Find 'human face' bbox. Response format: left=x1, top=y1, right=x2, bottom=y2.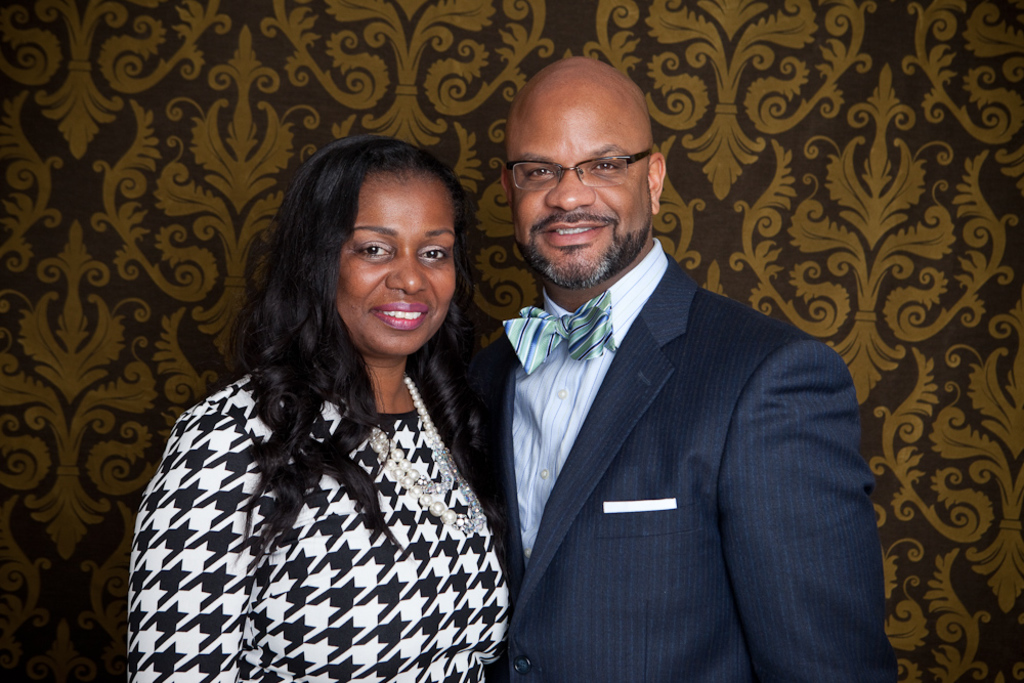
left=511, top=115, right=650, bottom=288.
